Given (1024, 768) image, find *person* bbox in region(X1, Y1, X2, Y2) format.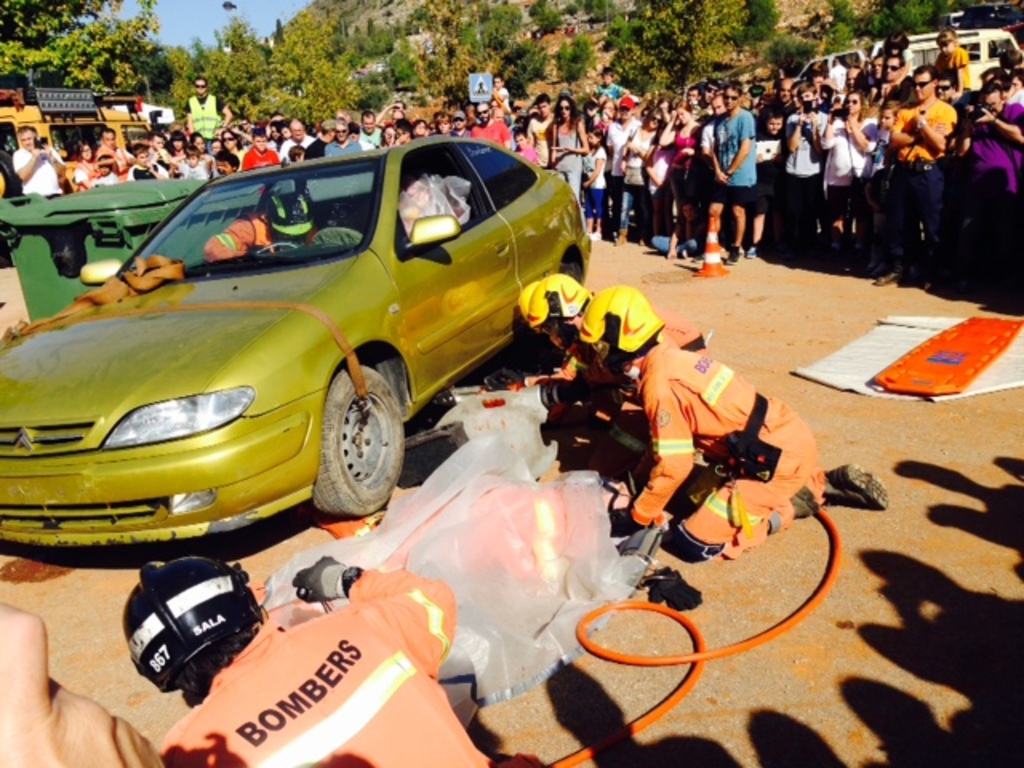
region(520, 267, 707, 430).
